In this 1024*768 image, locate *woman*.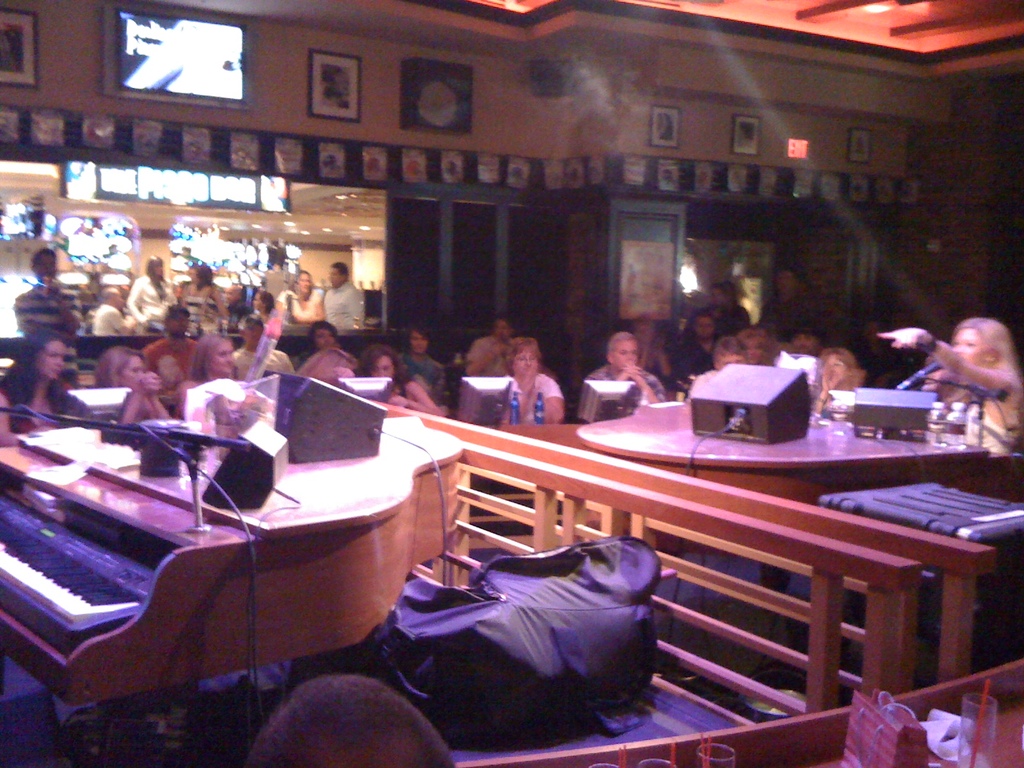
Bounding box: 179:331:239:415.
